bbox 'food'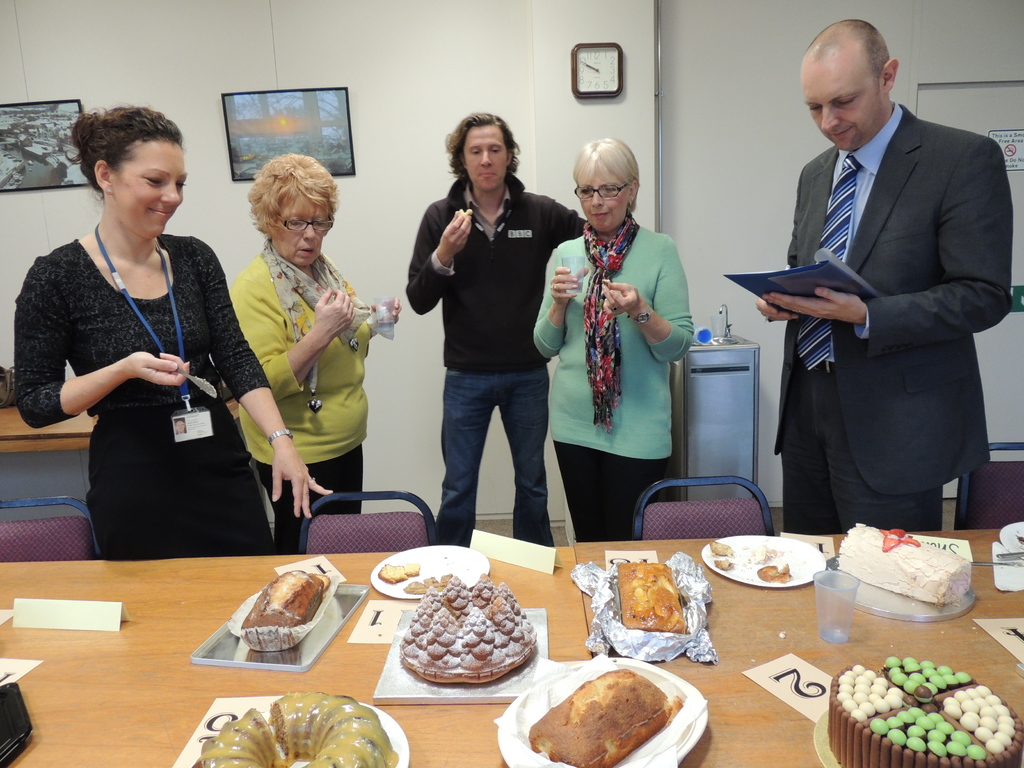
872:685:888:697
